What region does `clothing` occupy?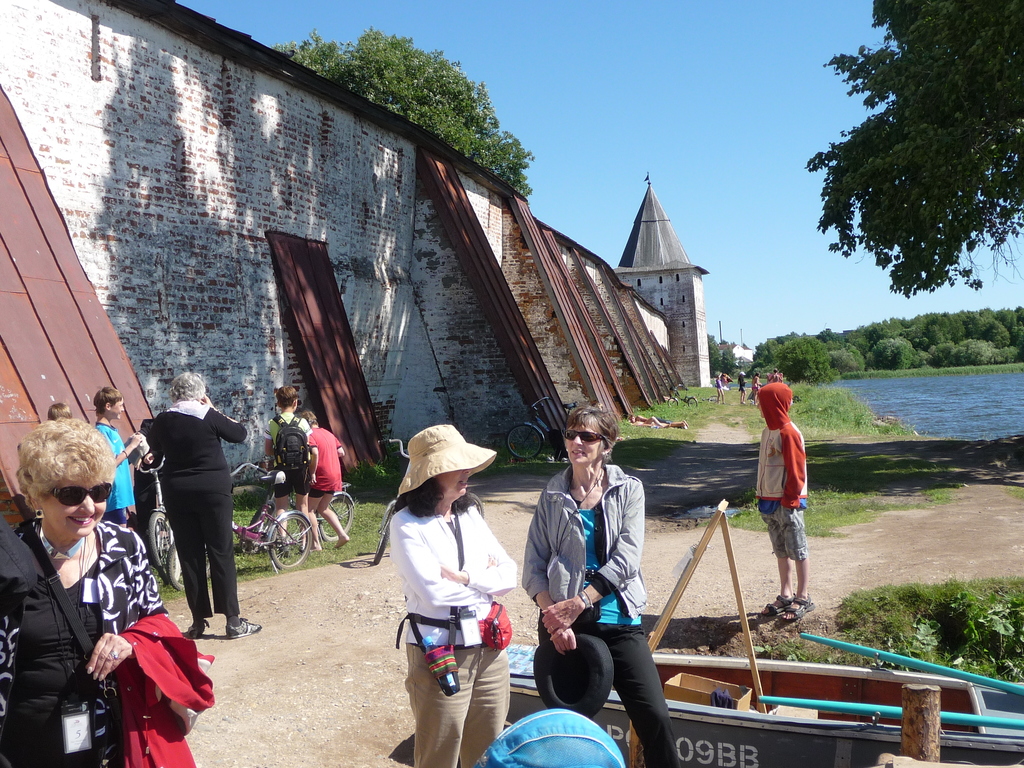
[x1=262, y1=409, x2=314, y2=502].
